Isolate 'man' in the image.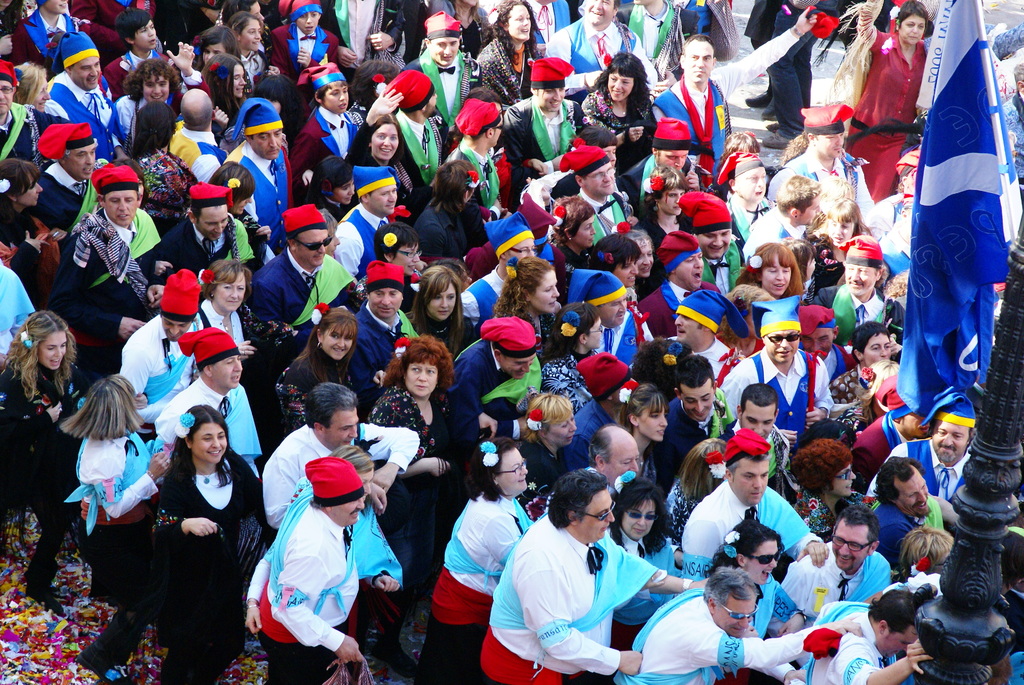
Isolated region: detection(615, 569, 865, 684).
